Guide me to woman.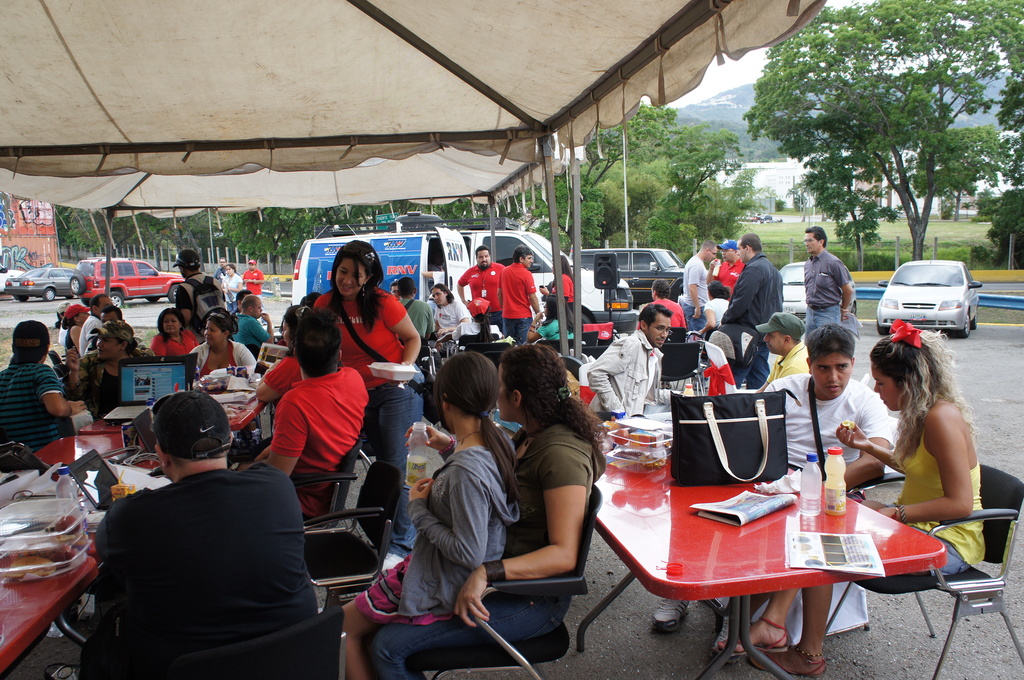
Guidance: 368, 346, 602, 679.
